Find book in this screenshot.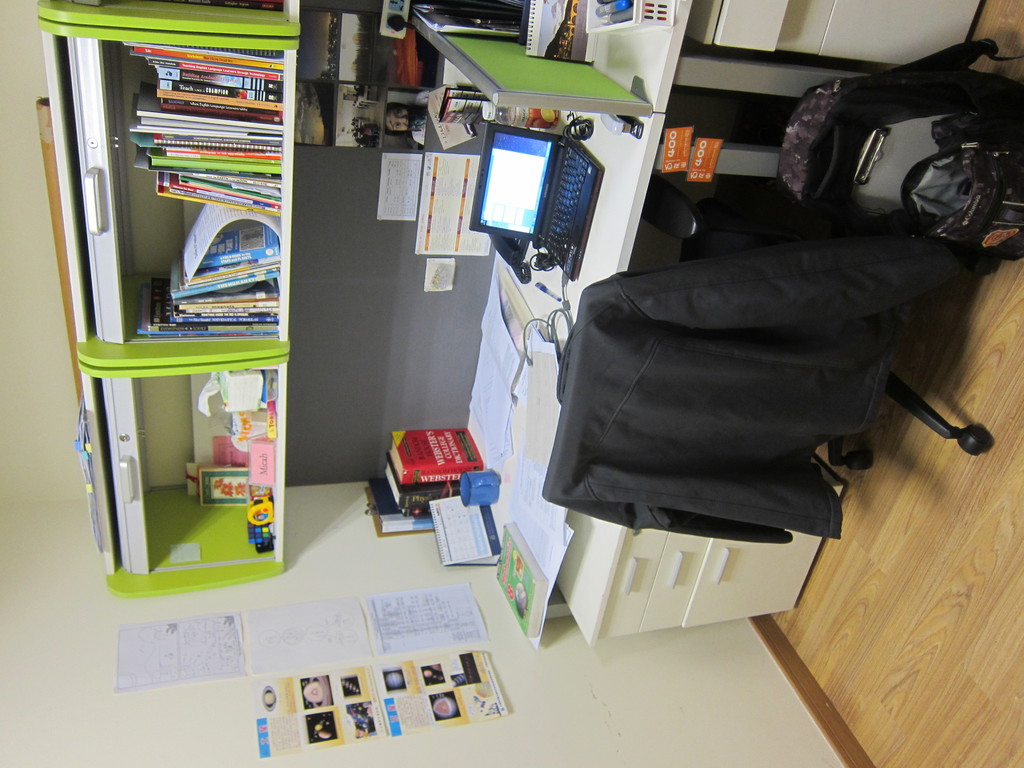
The bounding box for book is [x1=492, y1=518, x2=550, y2=636].
